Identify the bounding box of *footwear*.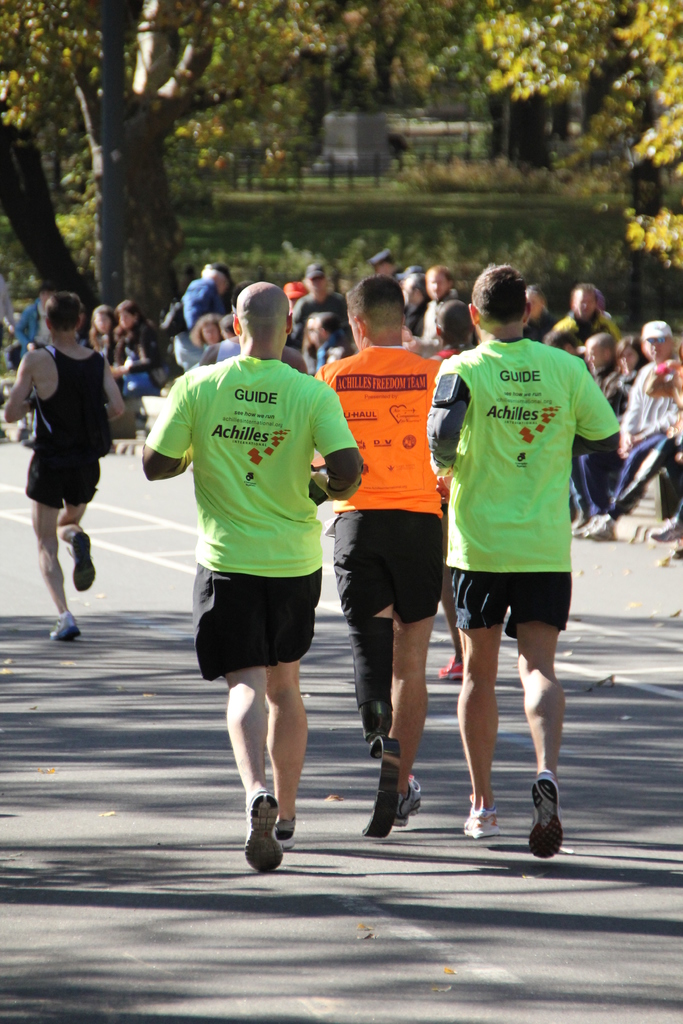
(240, 800, 295, 876).
